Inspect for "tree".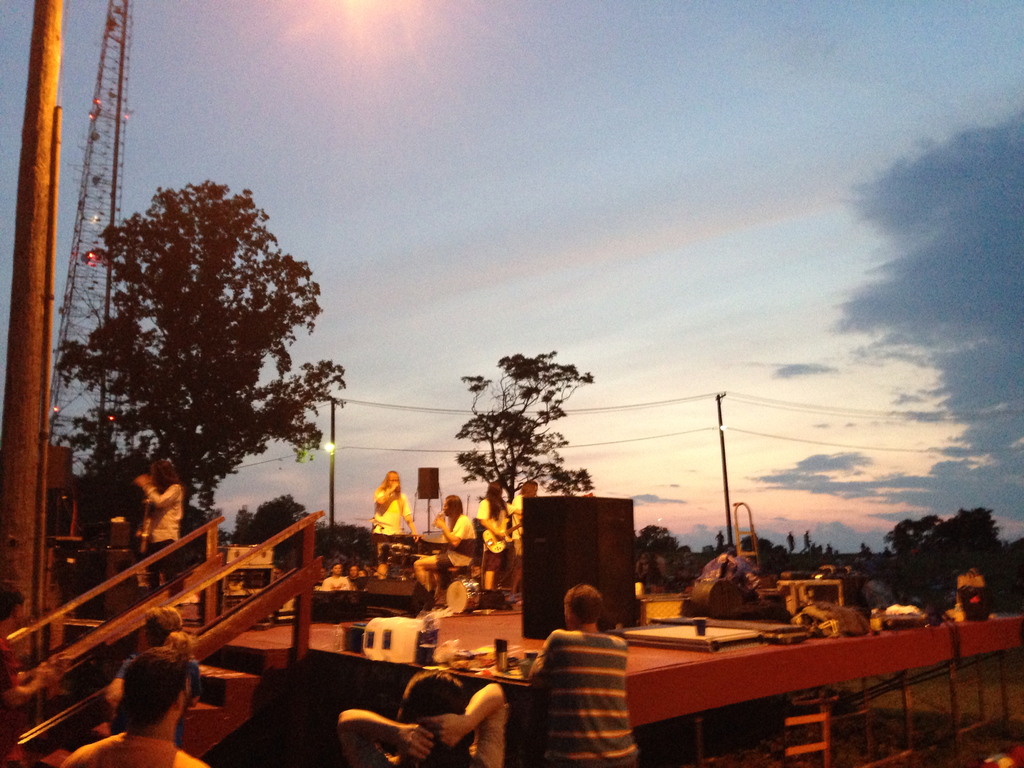
Inspection: bbox=(454, 349, 604, 508).
